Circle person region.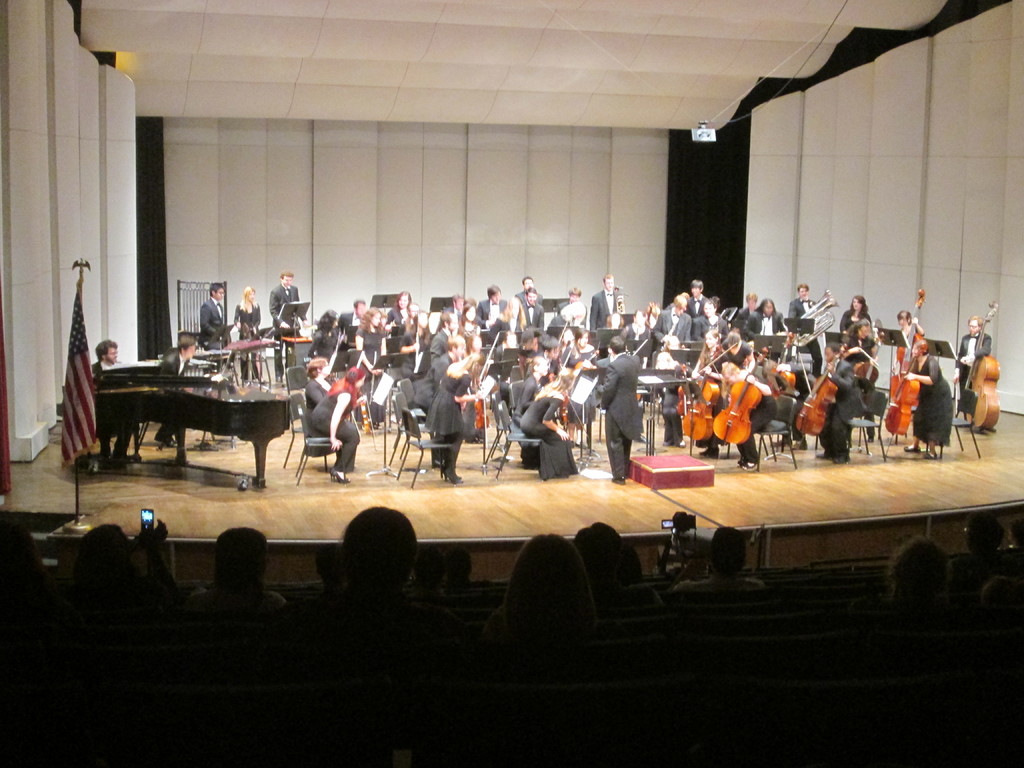
Region: l=197, t=285, r=227, b=339.
